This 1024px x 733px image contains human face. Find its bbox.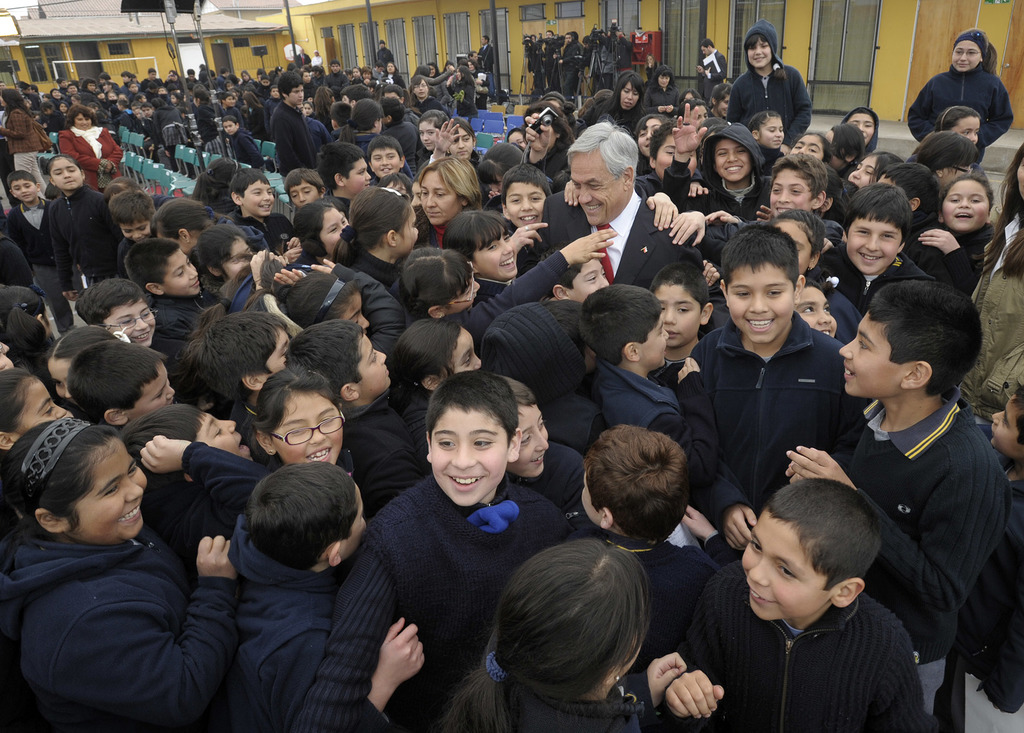
(300, 104, 312, 115).
